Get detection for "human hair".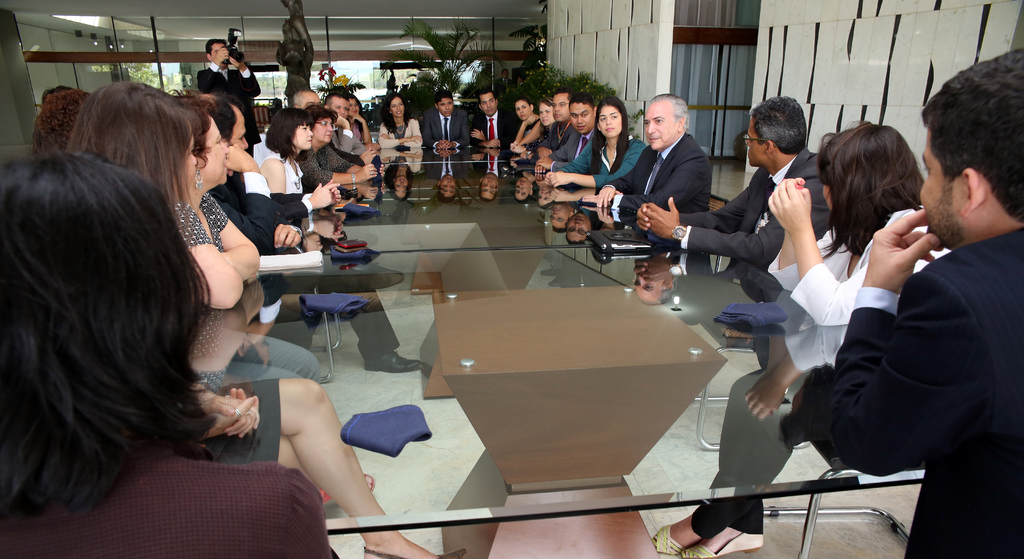
Detection: {"left": 591, "top": 99, "right": 630, "bottom": 175}.
